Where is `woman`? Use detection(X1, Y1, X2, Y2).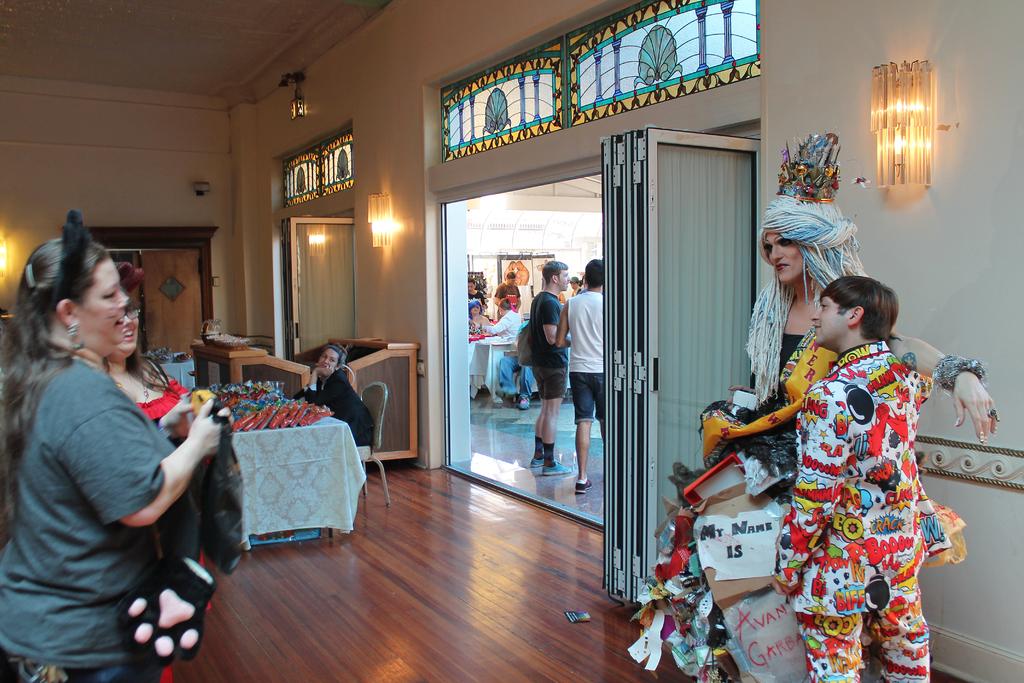
detection(625, 130, 1003, 682).
